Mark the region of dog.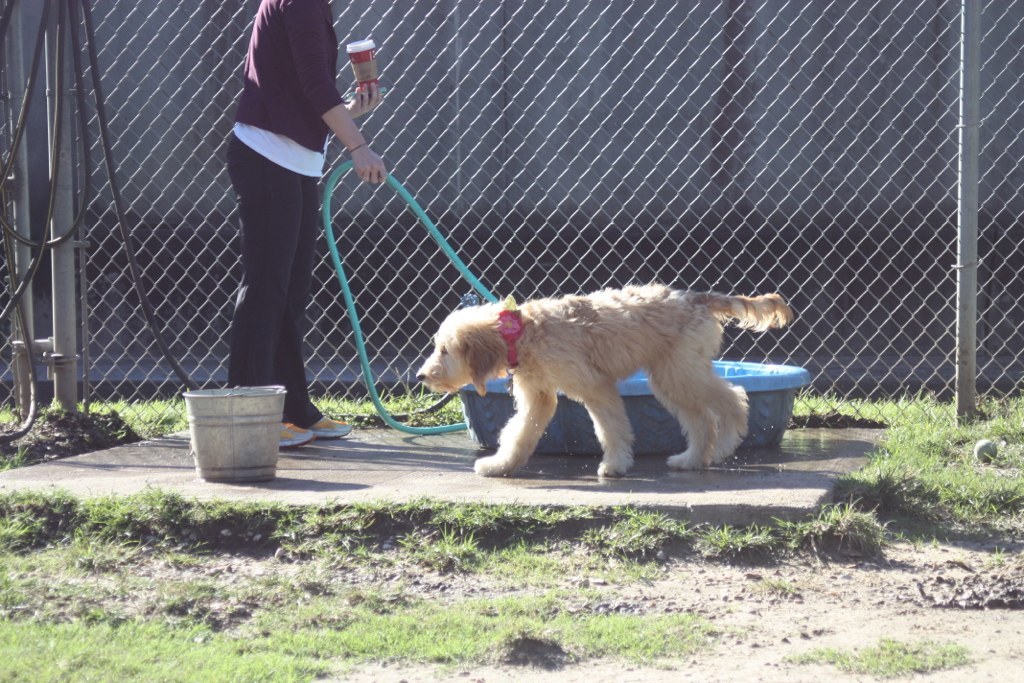
Region: <box>413,282,791,479</box>.
